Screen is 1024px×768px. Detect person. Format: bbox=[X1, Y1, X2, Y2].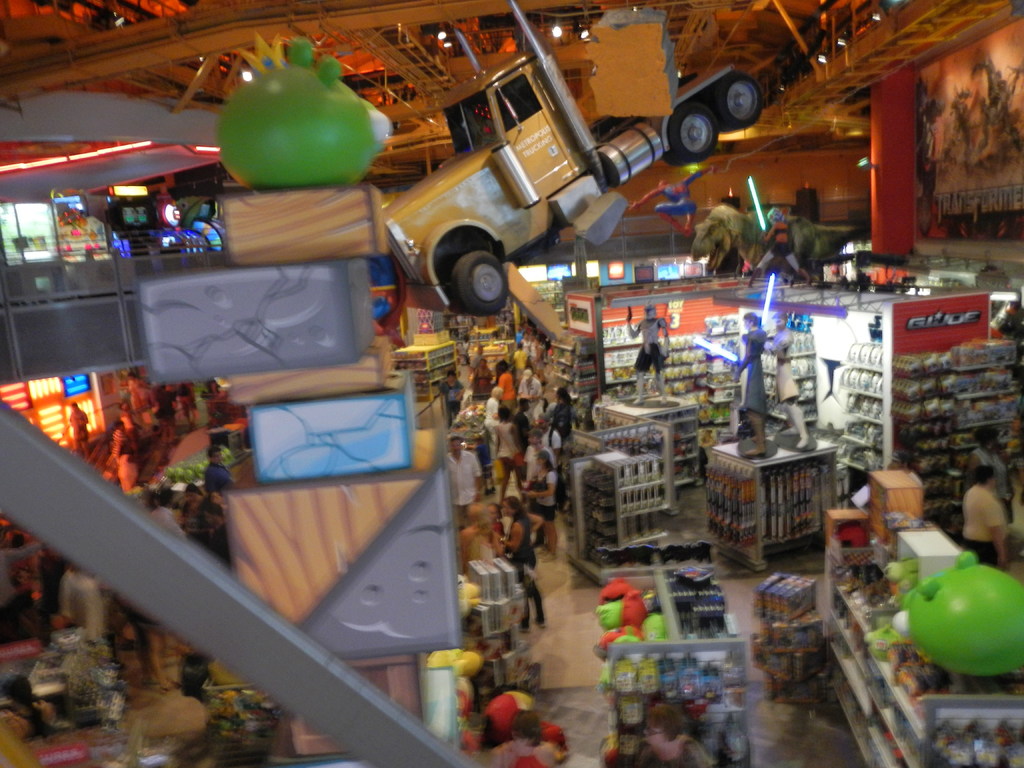
bbox=[760, 312, 809, 446].
